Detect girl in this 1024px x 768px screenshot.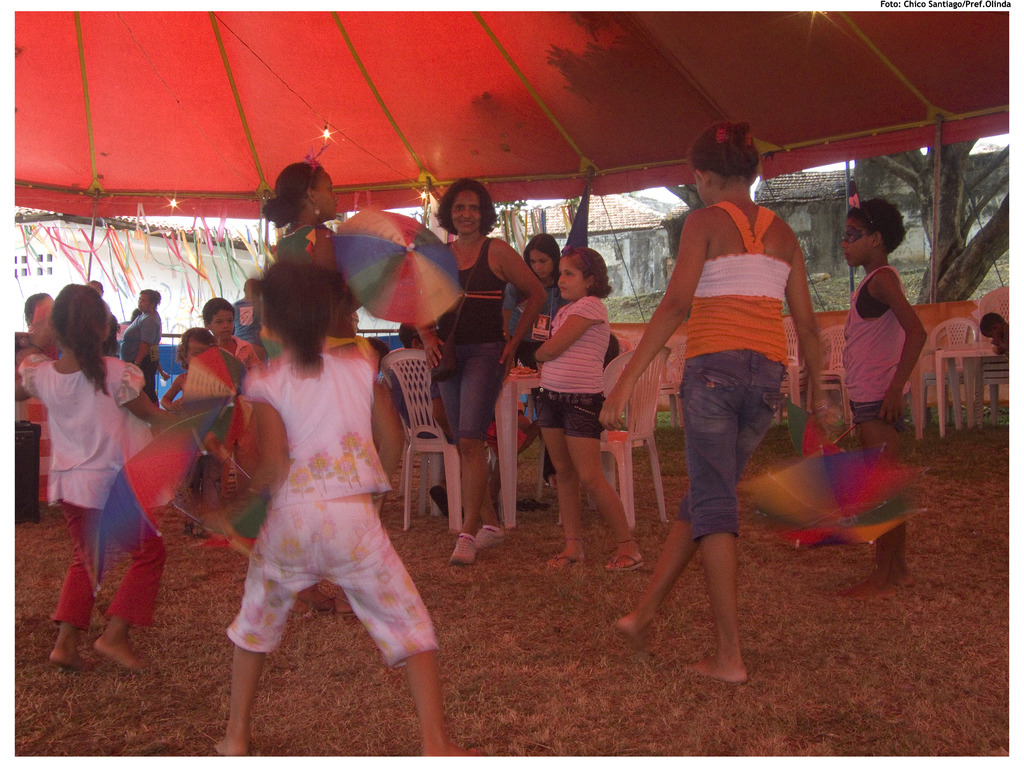
Detection: rect(835, 196, 938, 587).
